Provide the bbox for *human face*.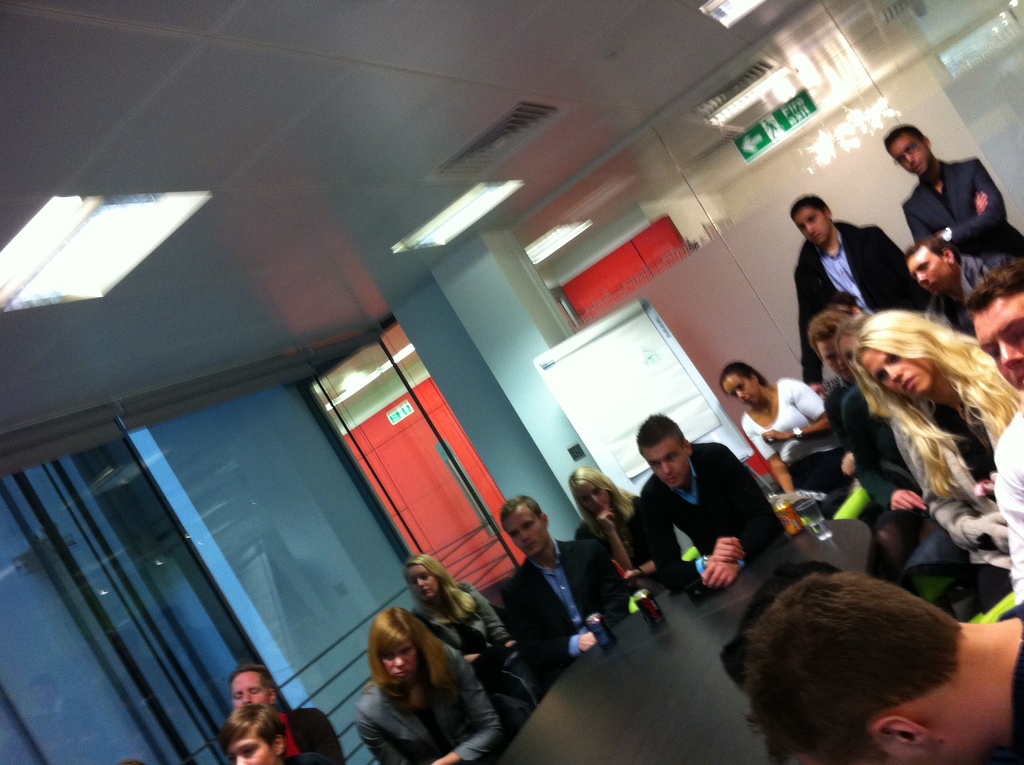
box(817, 336, 838, 374).
